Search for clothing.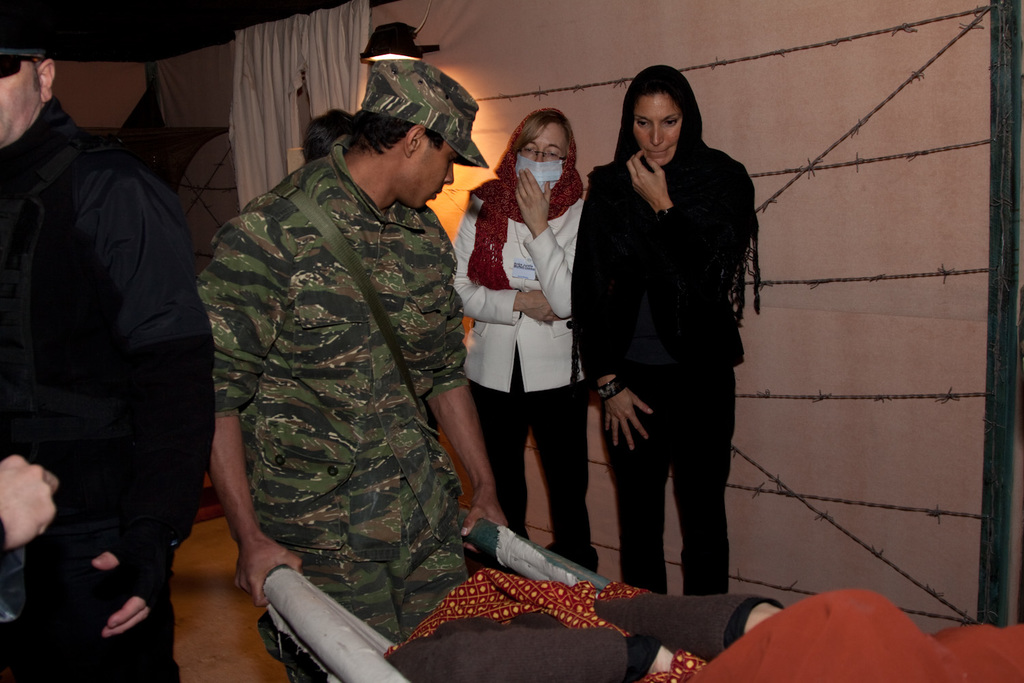
Found at region(183, 101, 499, 637).
